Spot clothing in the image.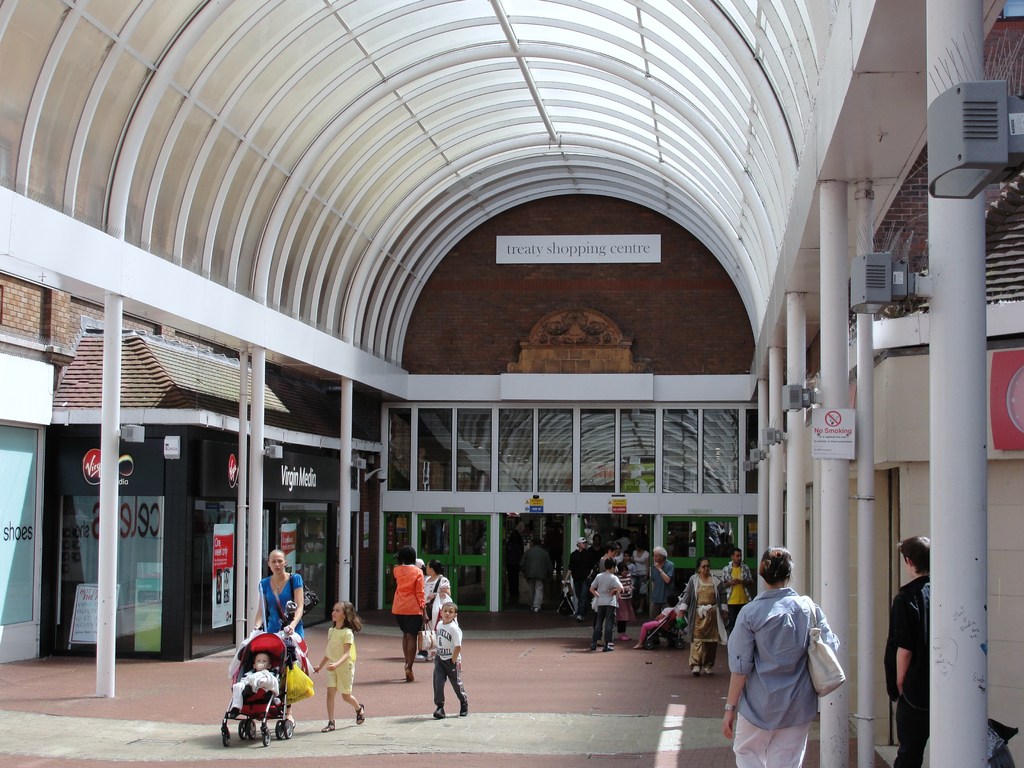
clothing found at box=[728, 578, 844, 755].
